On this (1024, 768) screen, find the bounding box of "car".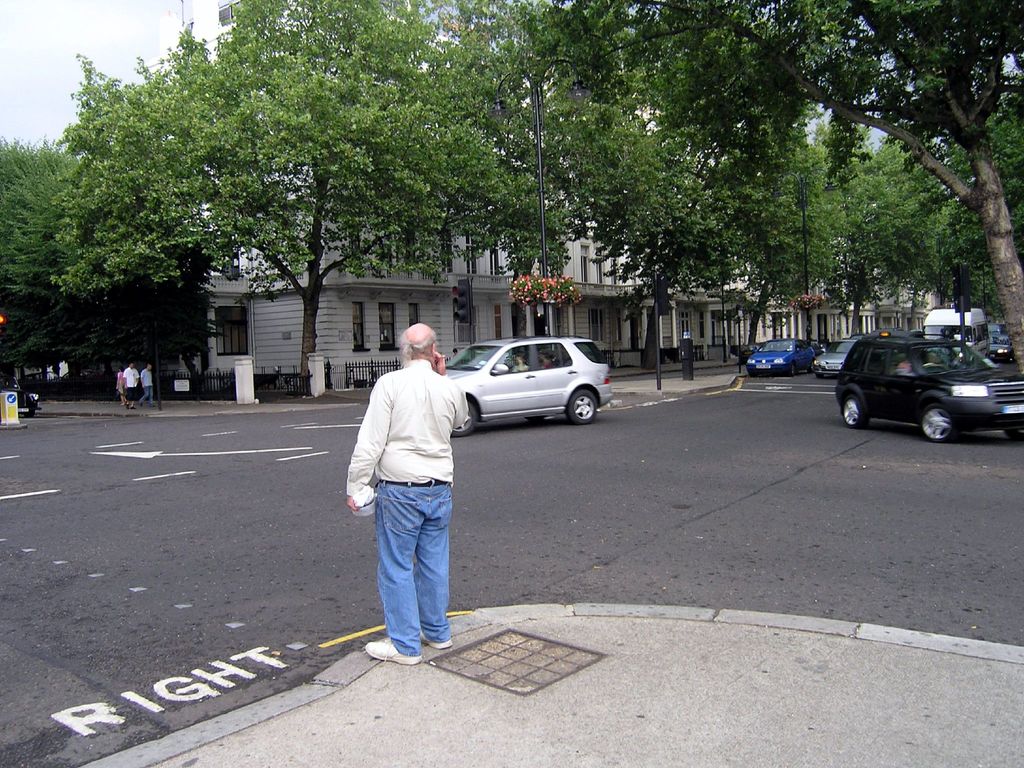
Bounding box: 835,335,1023,444.
